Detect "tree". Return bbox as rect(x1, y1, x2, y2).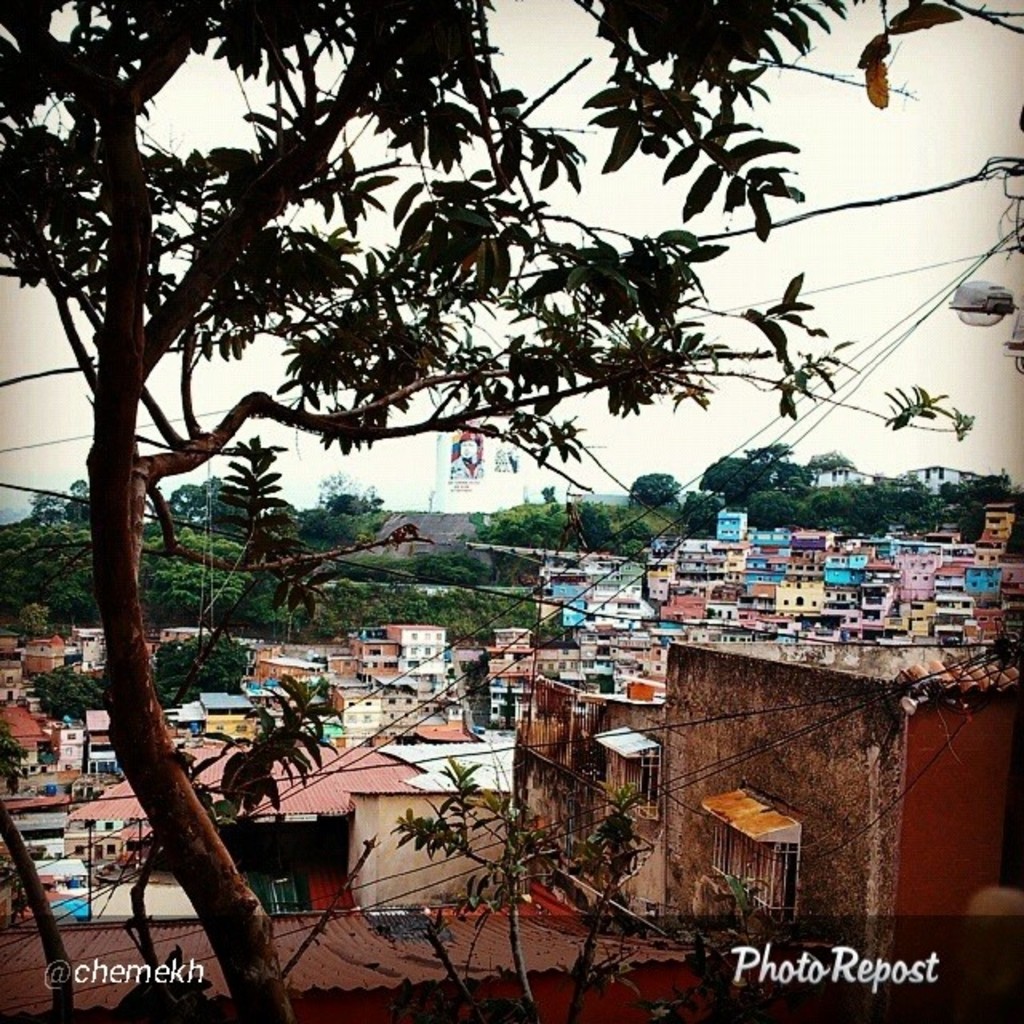
rect(0, 0, 973, 1022).
